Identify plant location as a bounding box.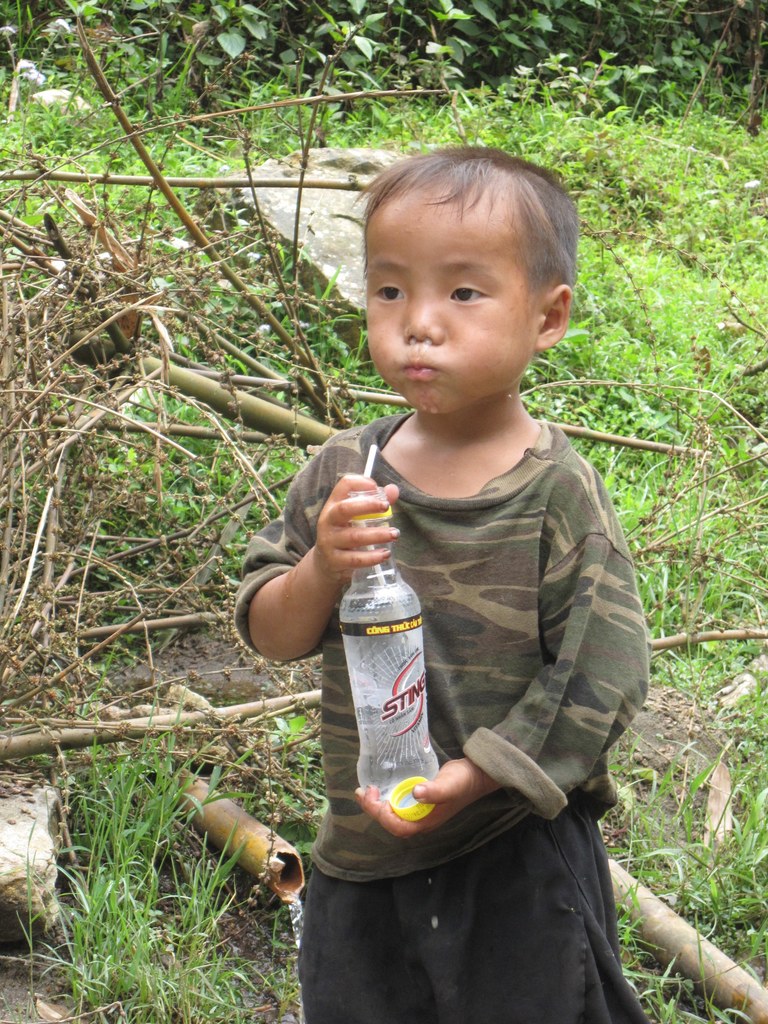
pyautogui.locateOnScreen(23, 687, 335, 1012).
